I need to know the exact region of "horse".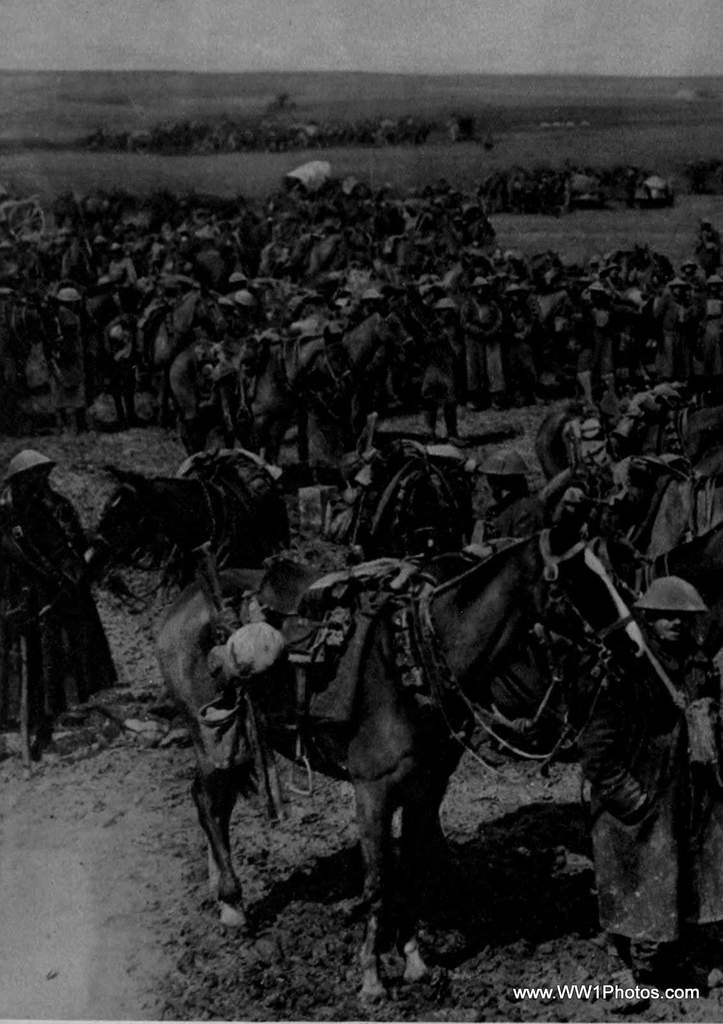
Region: select_region(88, 467, 285, 593).
